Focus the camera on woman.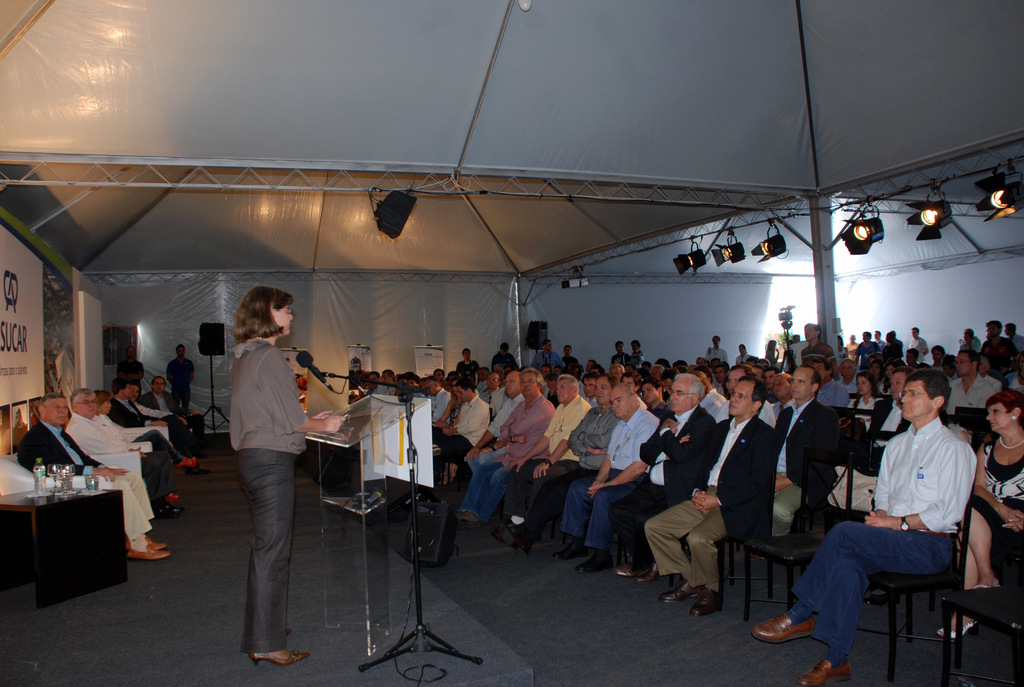
Focus region: crop(207, 267, 319, 665).
